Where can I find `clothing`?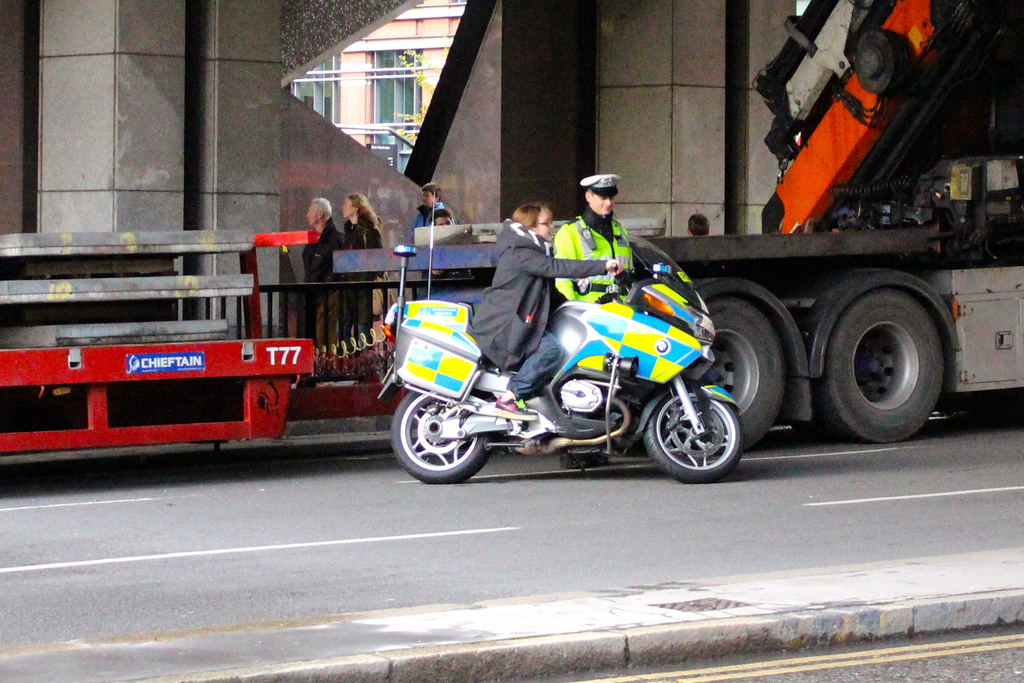
You can find it at 296, 215, 346, 334.
